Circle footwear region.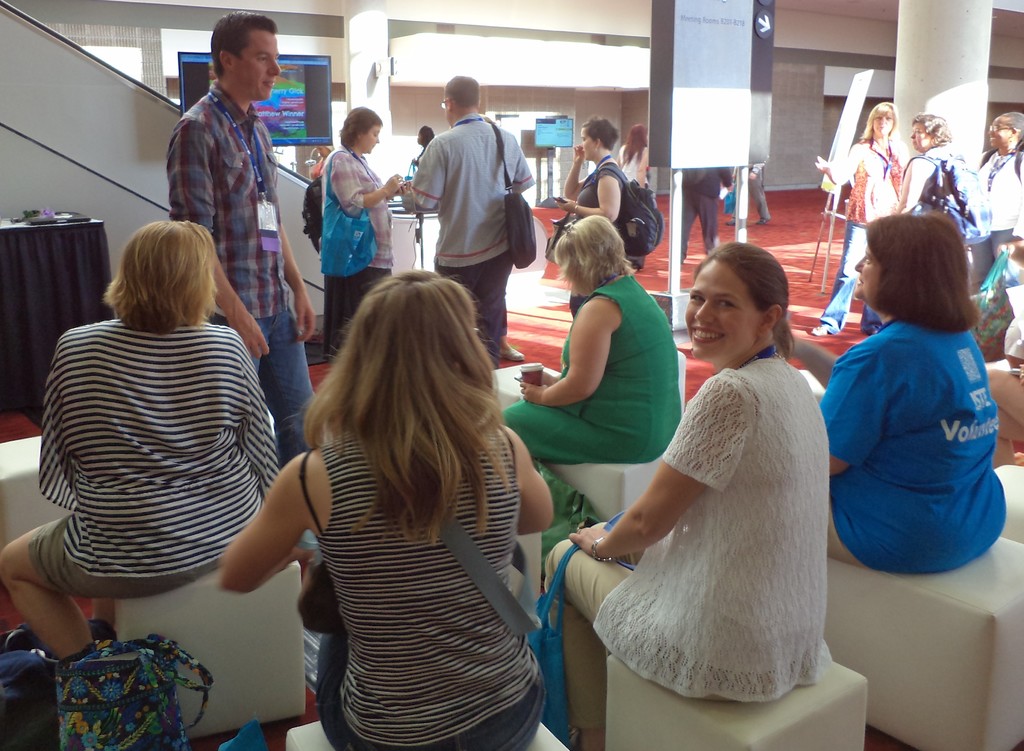
Region: locate(750, 212, 771, 227).
